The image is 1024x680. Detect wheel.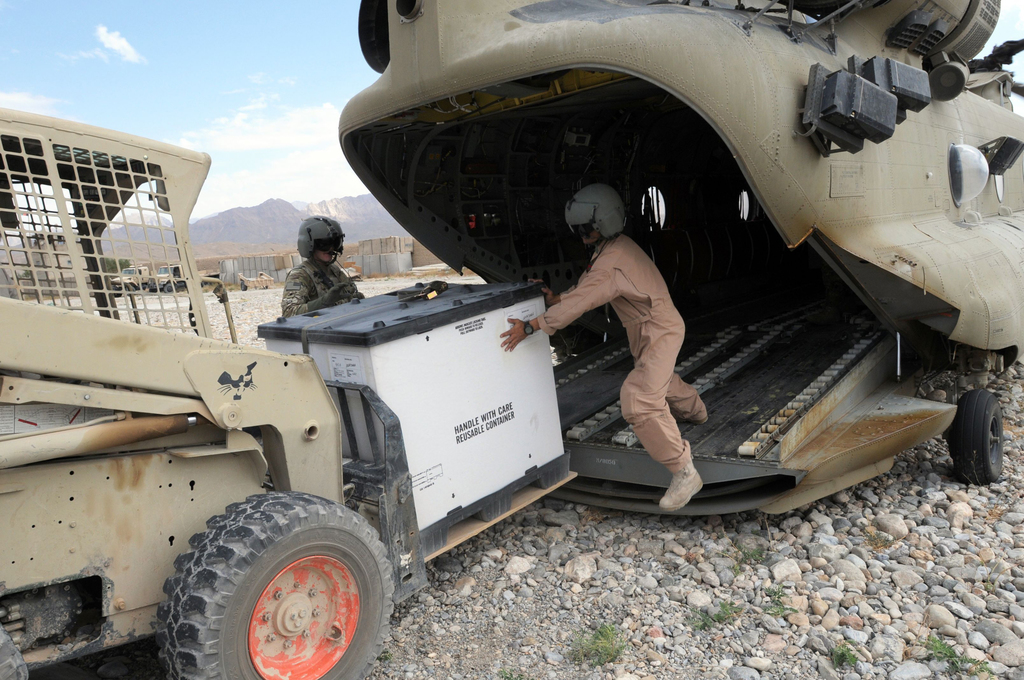
Detection: (165, 283, 177, 293).
